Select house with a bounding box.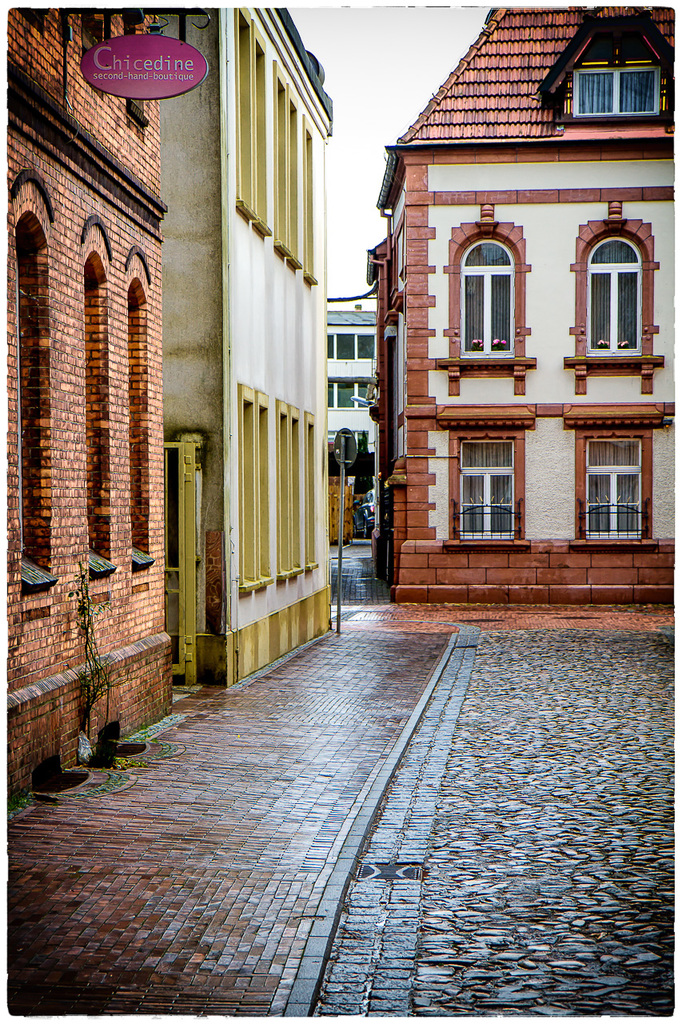
rect(161, 6, 331, 691).
